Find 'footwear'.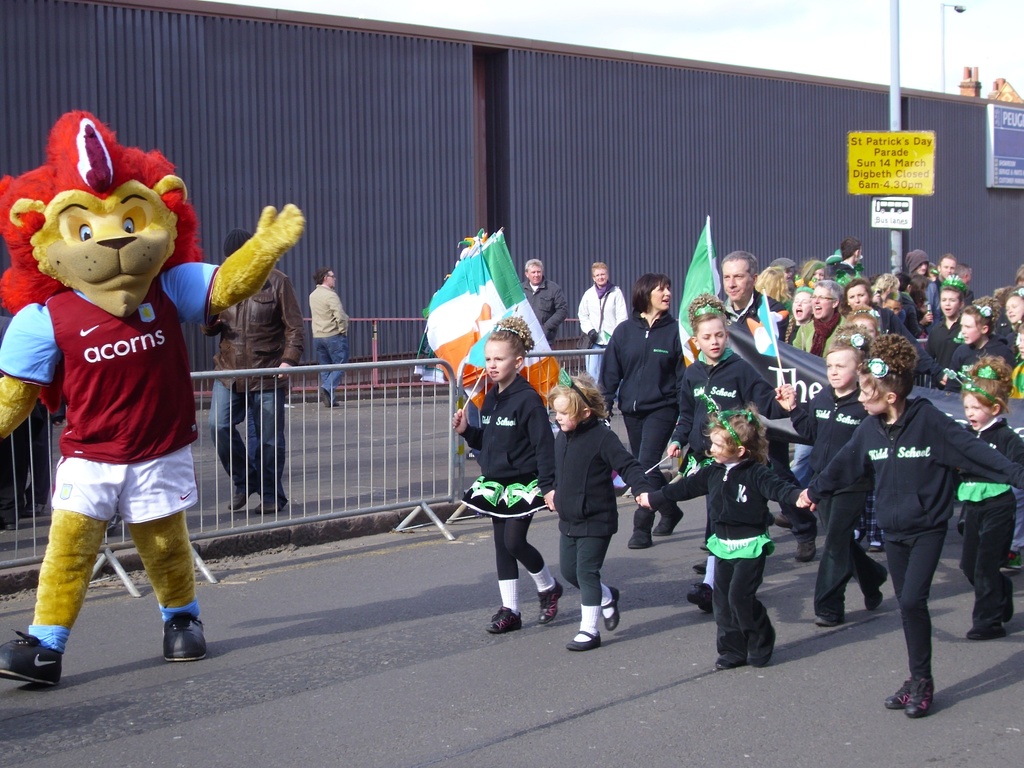
(867,539,884,551).
